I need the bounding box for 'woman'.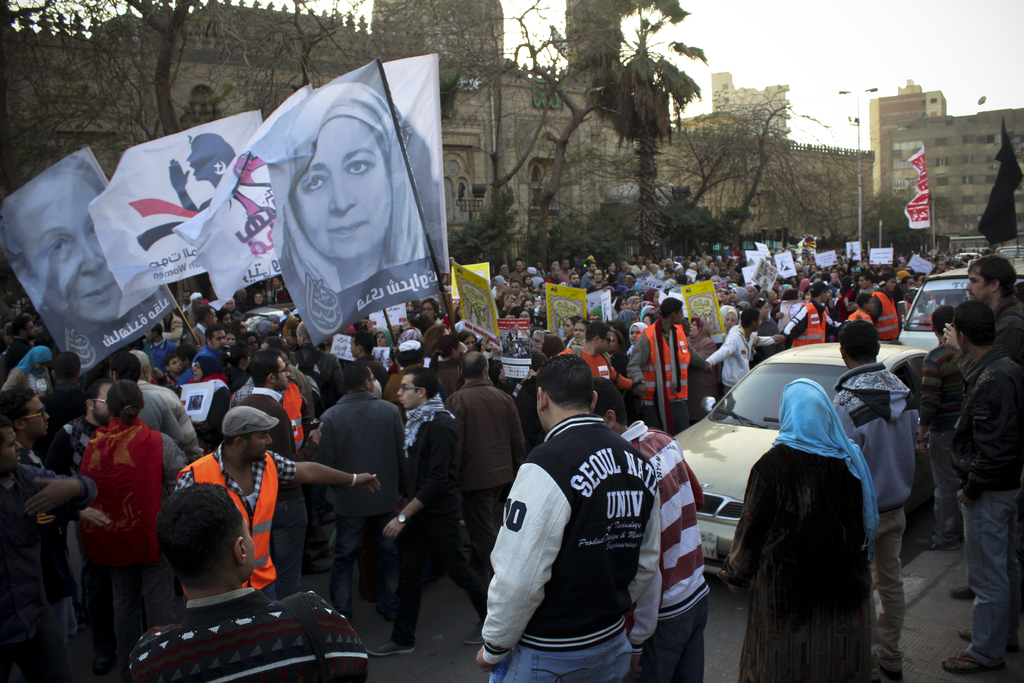
Here it is: region(274, 78, 436, 299).
